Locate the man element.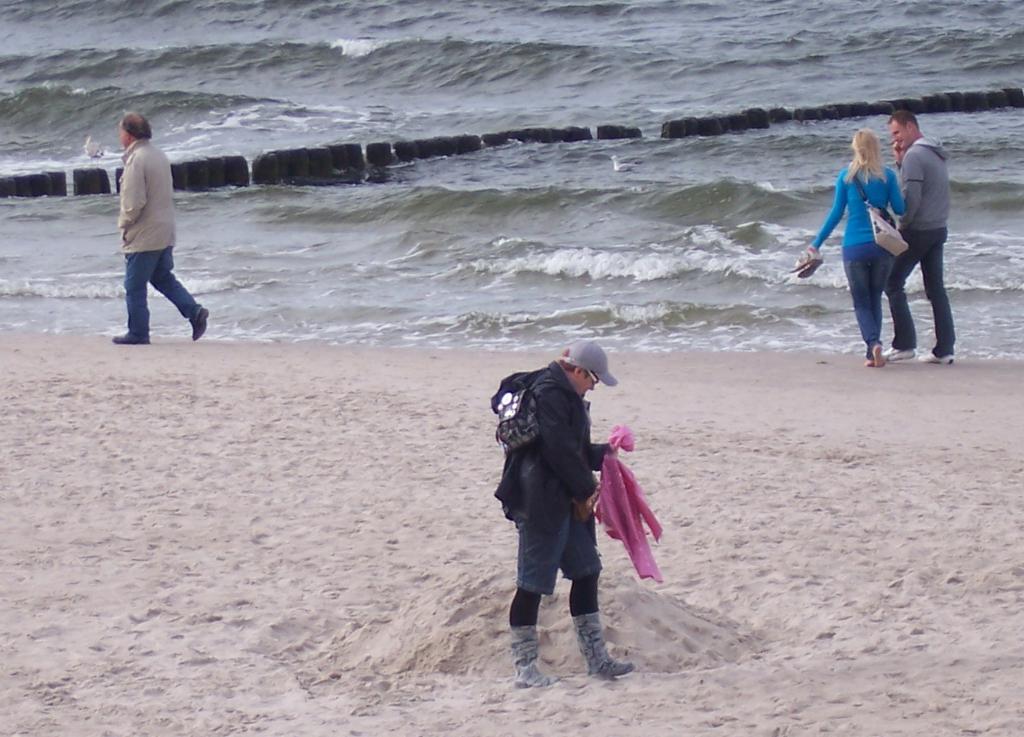
Element bbox: left=882, top=108, right=956, bottom=368.
